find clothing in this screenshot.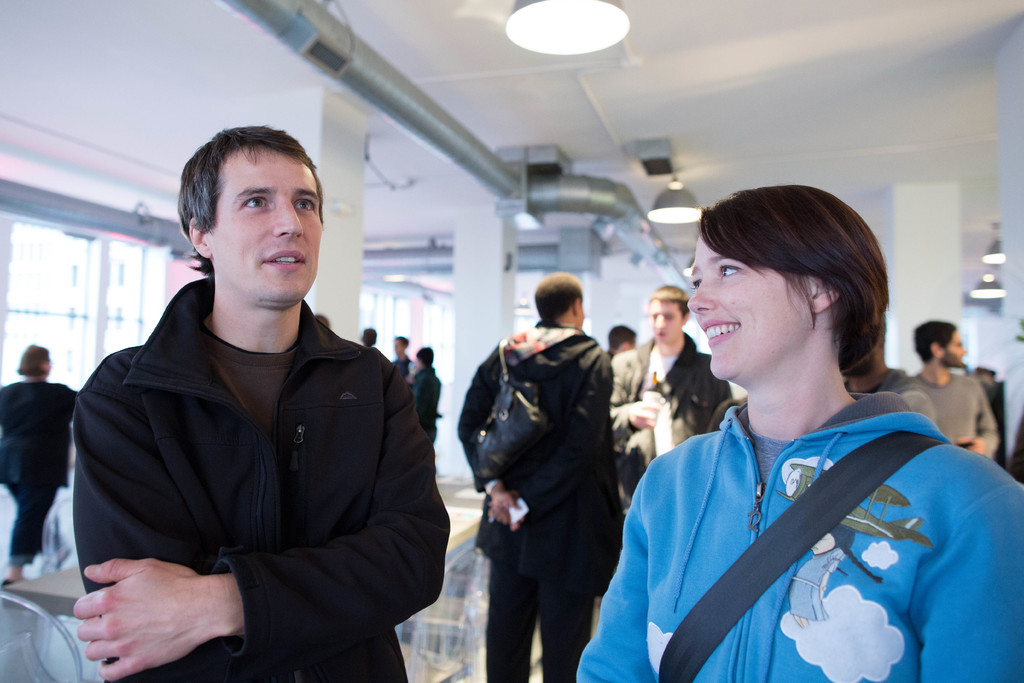
The bounding box for clothing is locate(452, 315, 618, 682).
